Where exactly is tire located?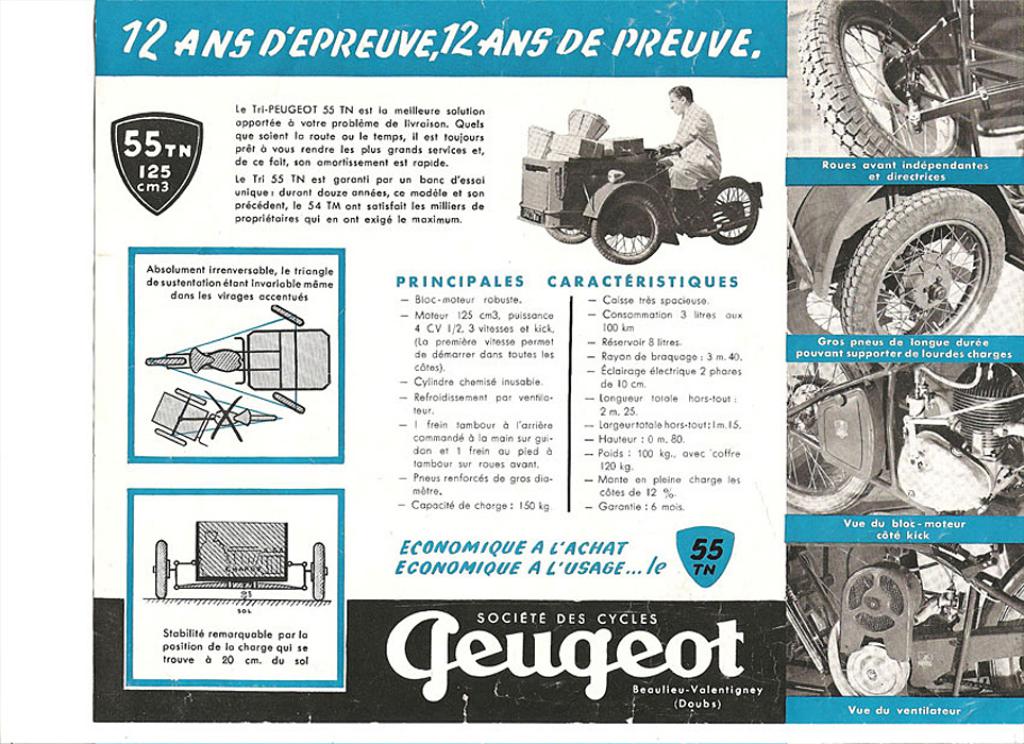
Its bounding box is BBox(977, 578, 1023, 697).
